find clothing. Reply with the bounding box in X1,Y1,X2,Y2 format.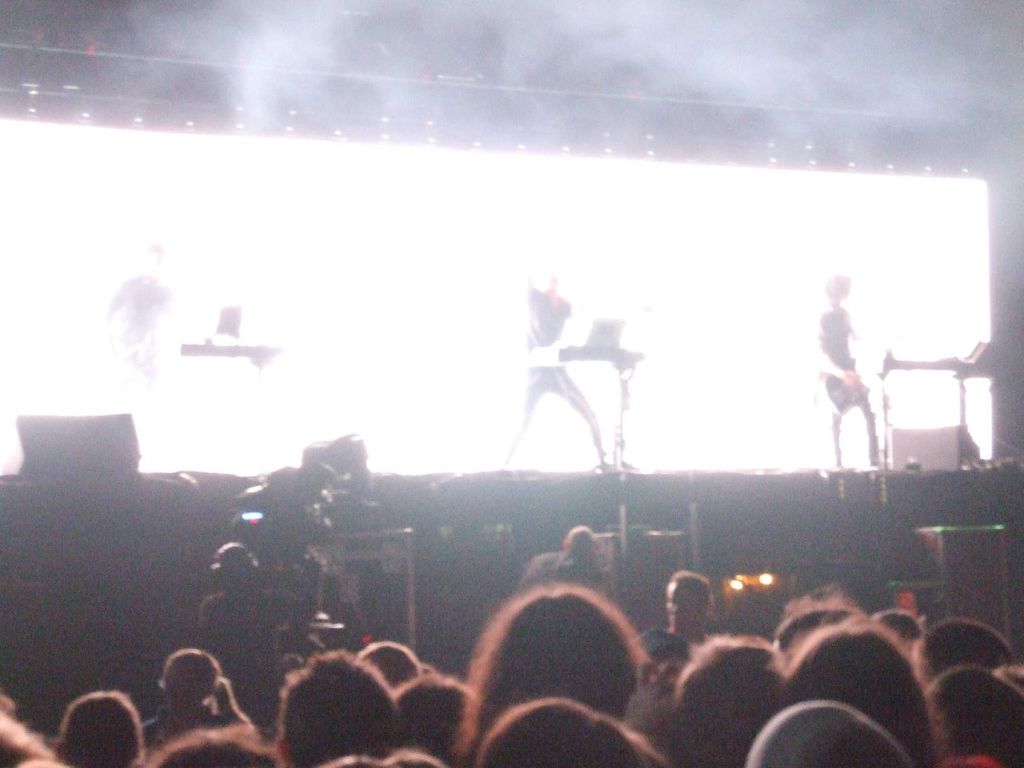
526,281,592,437.
